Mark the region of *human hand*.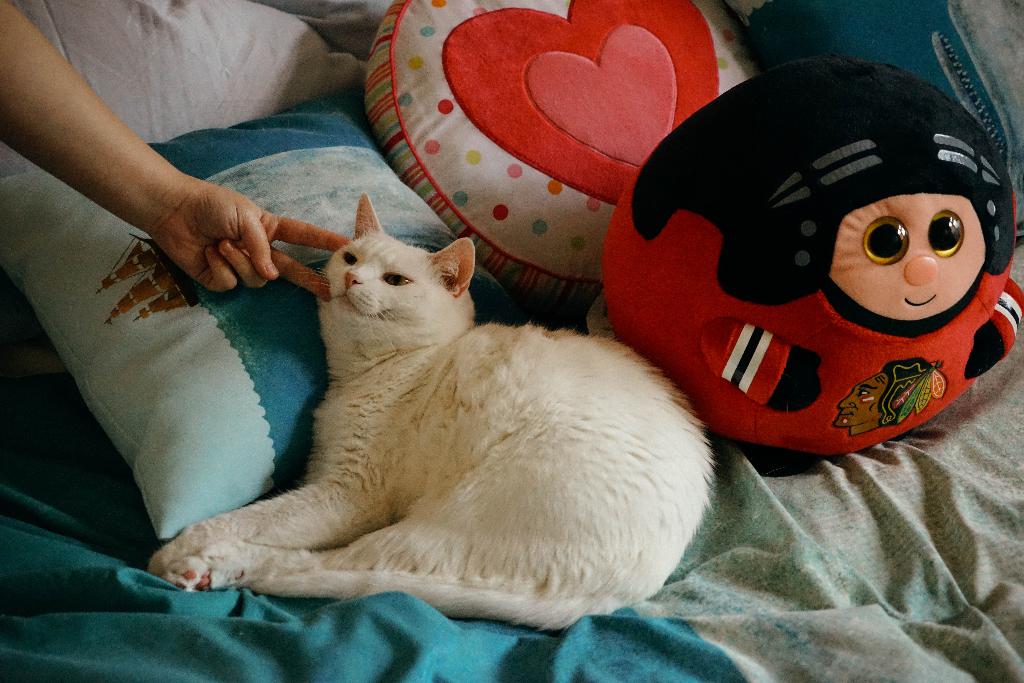
Region: [x1=118, y1=167, x2=331, y2=305].
